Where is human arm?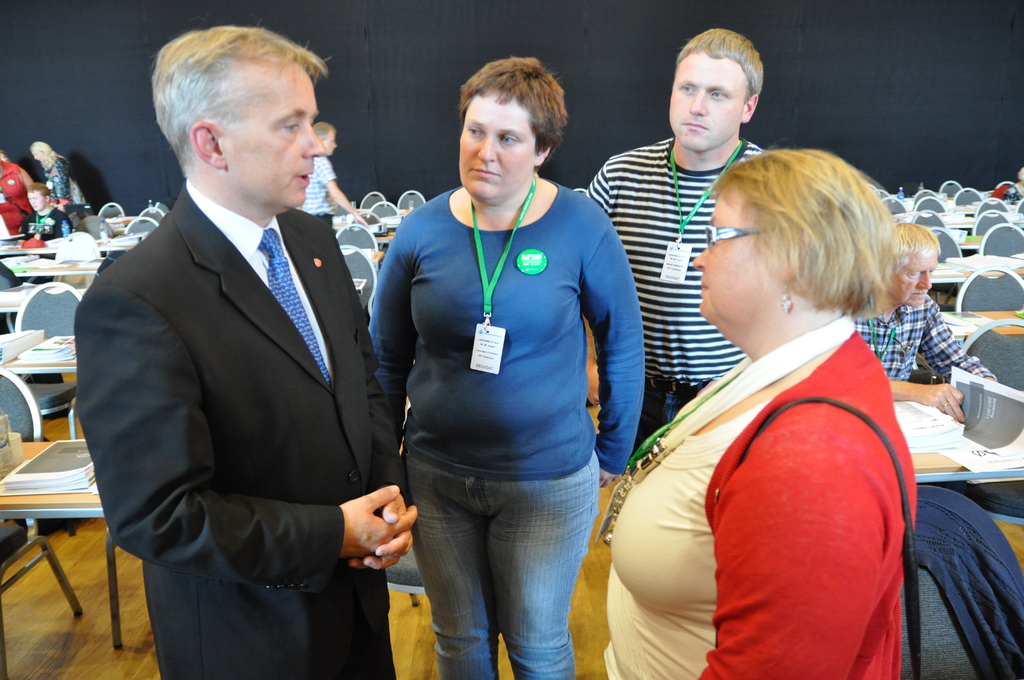
[left=586, top=227, right=646, bottom=485].
